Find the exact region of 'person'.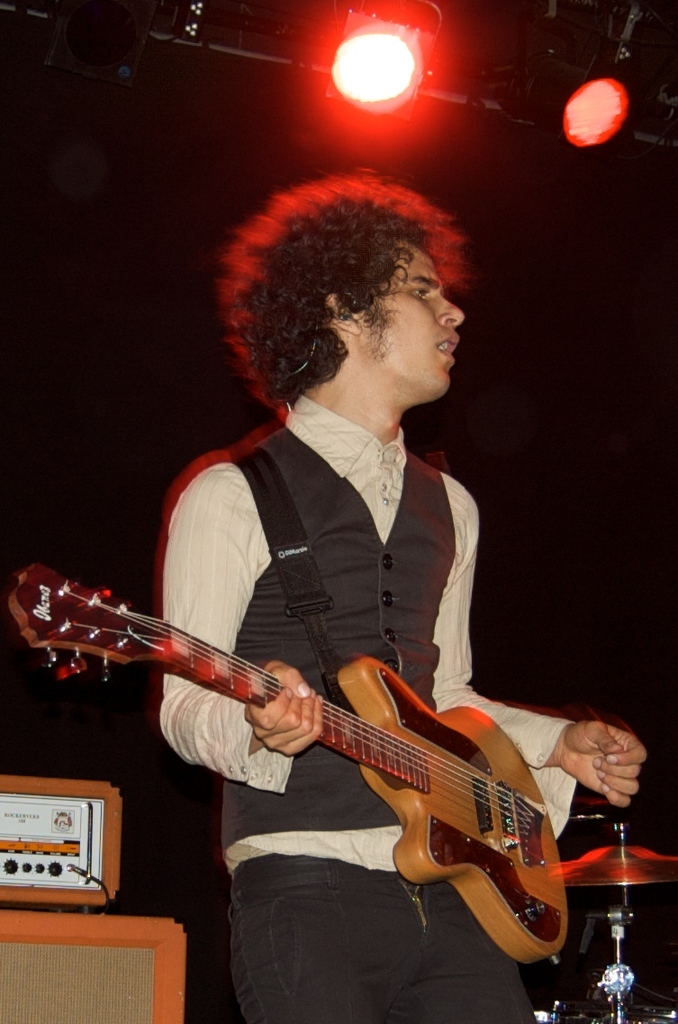
Exact region: <region>95, 153, 566, 939</region>.
